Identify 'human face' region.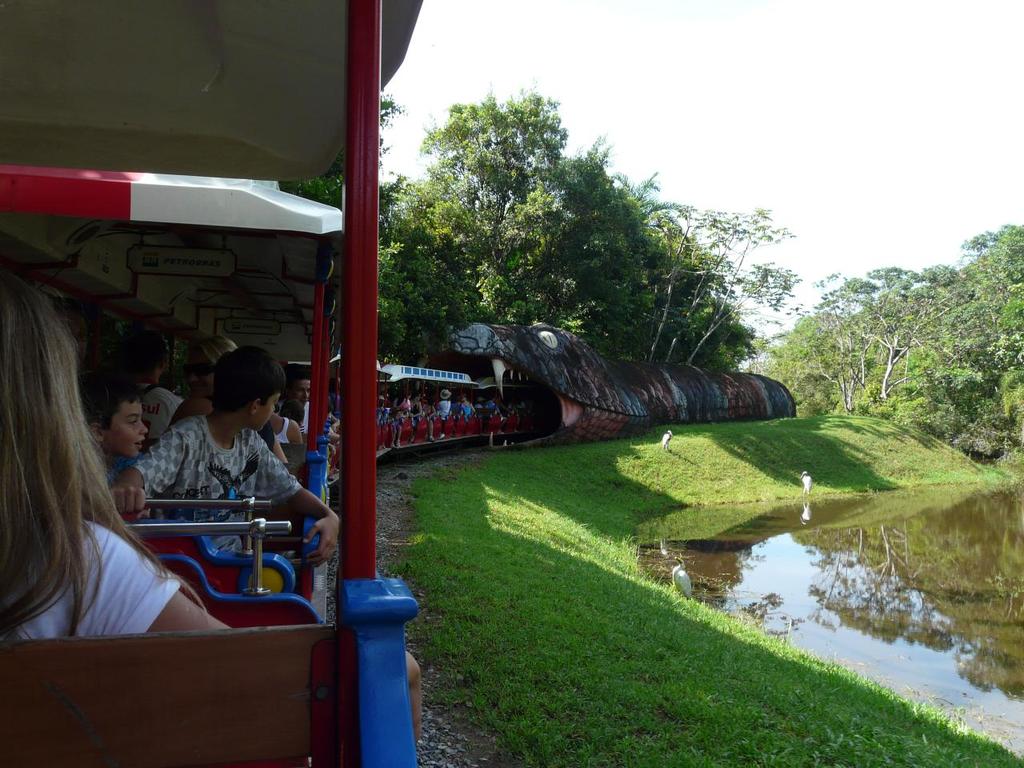
Region: bbox(187, 352, 211, 394).
